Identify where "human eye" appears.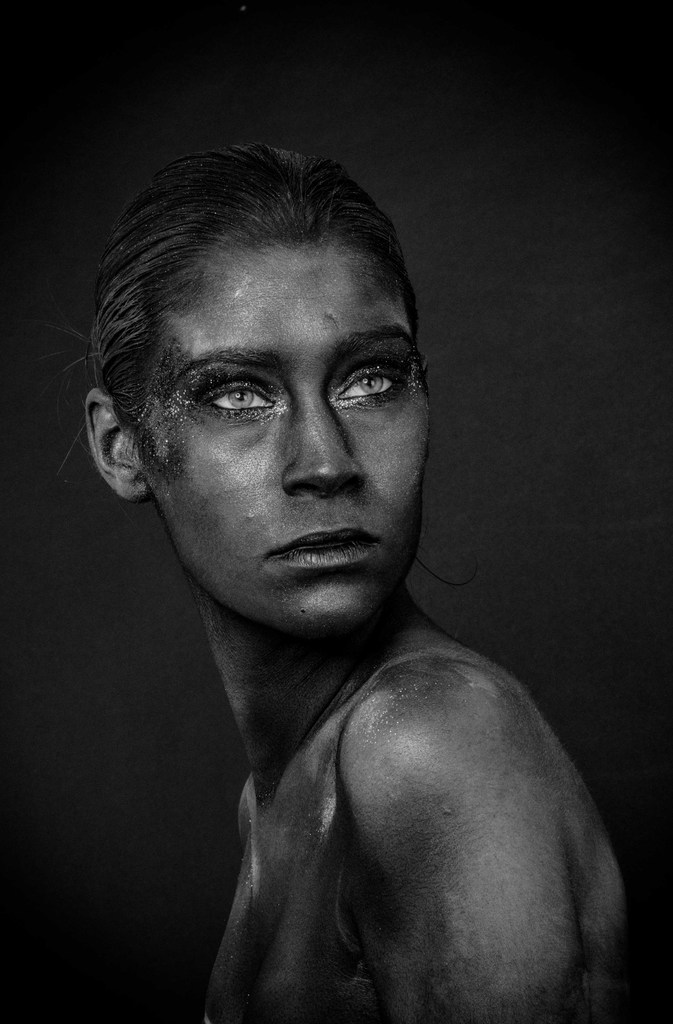
Appears at <bbox>204, 374, 290, 417</bbox>.
